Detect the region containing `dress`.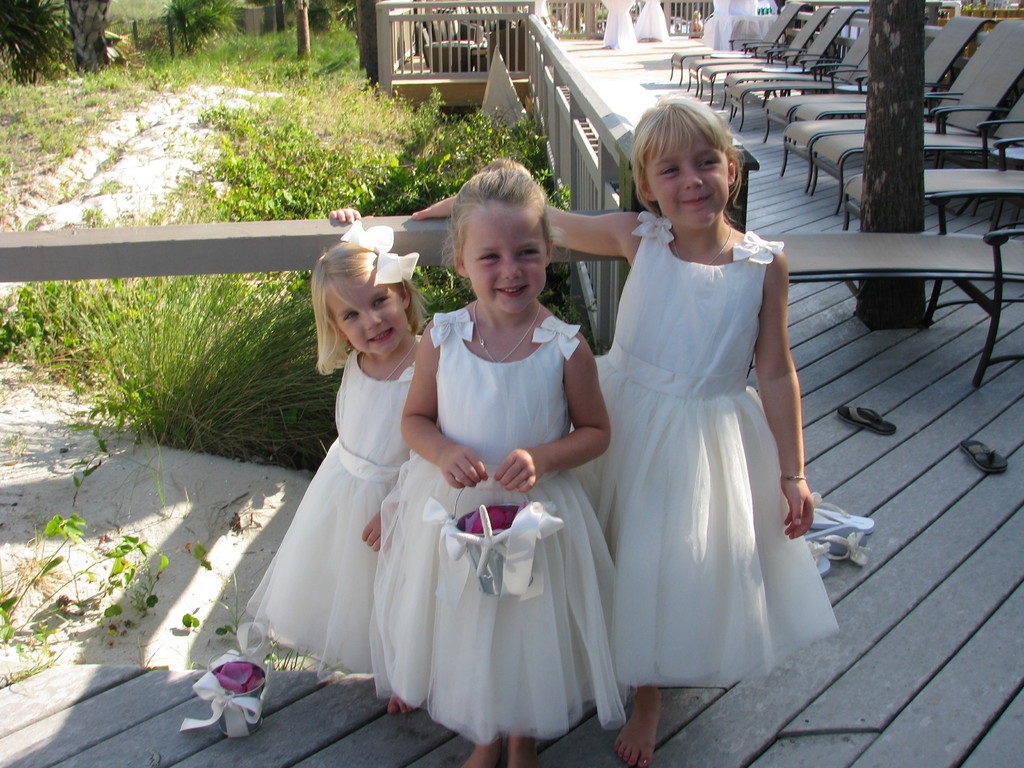
crop(344, 292, 643, 739).
